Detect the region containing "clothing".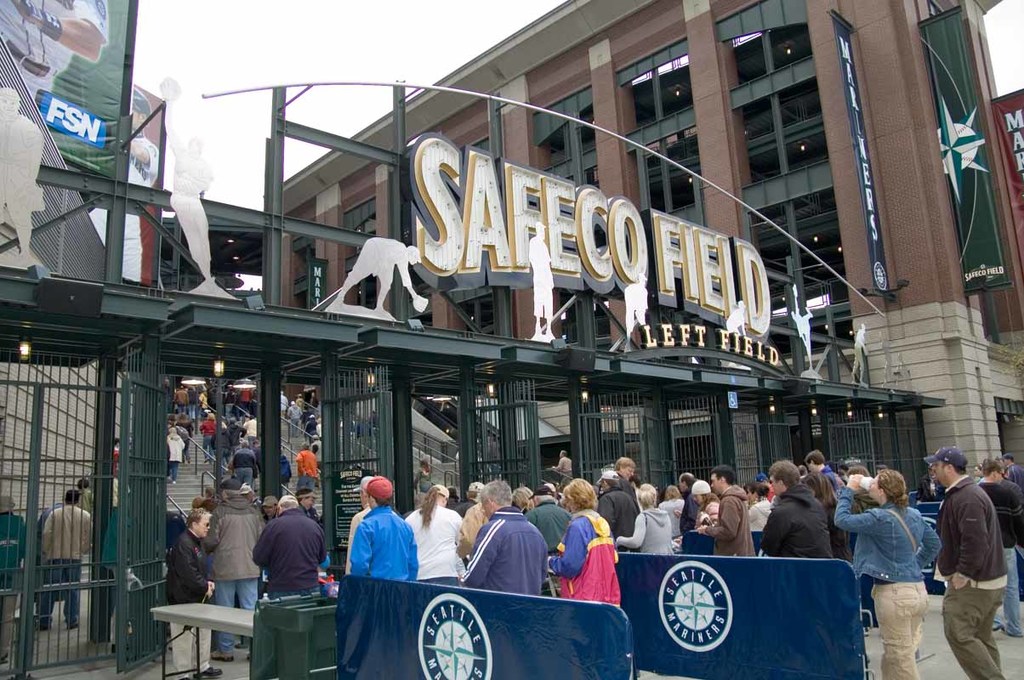
[left=32, top=496, right=99, bottom=631].
